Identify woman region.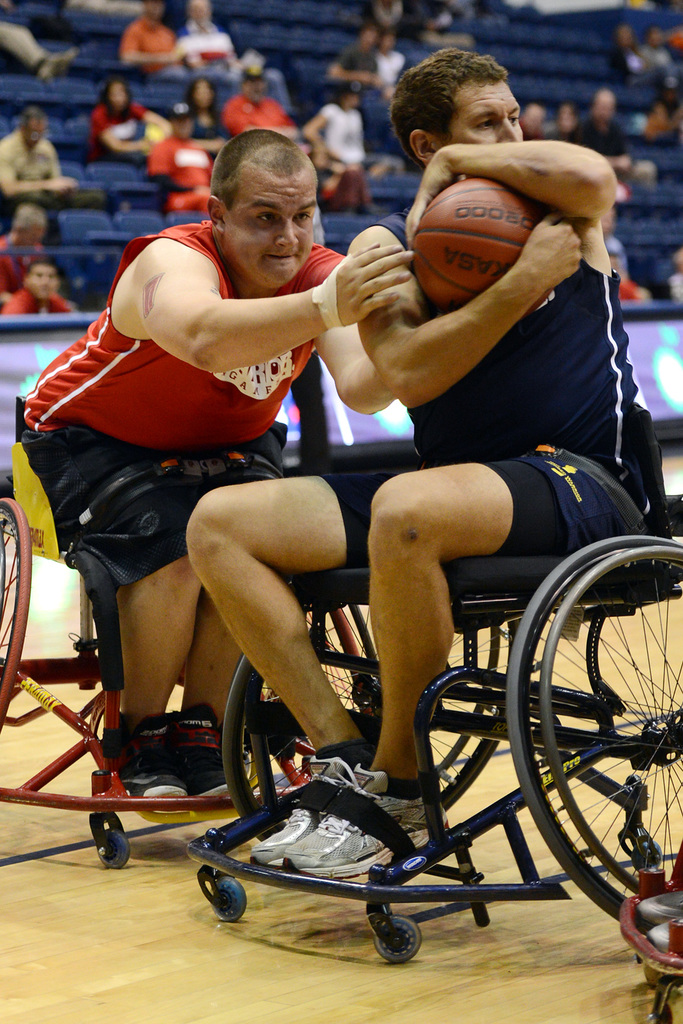
Region: [x1=182, y1=74, x2=231, y2=156].
